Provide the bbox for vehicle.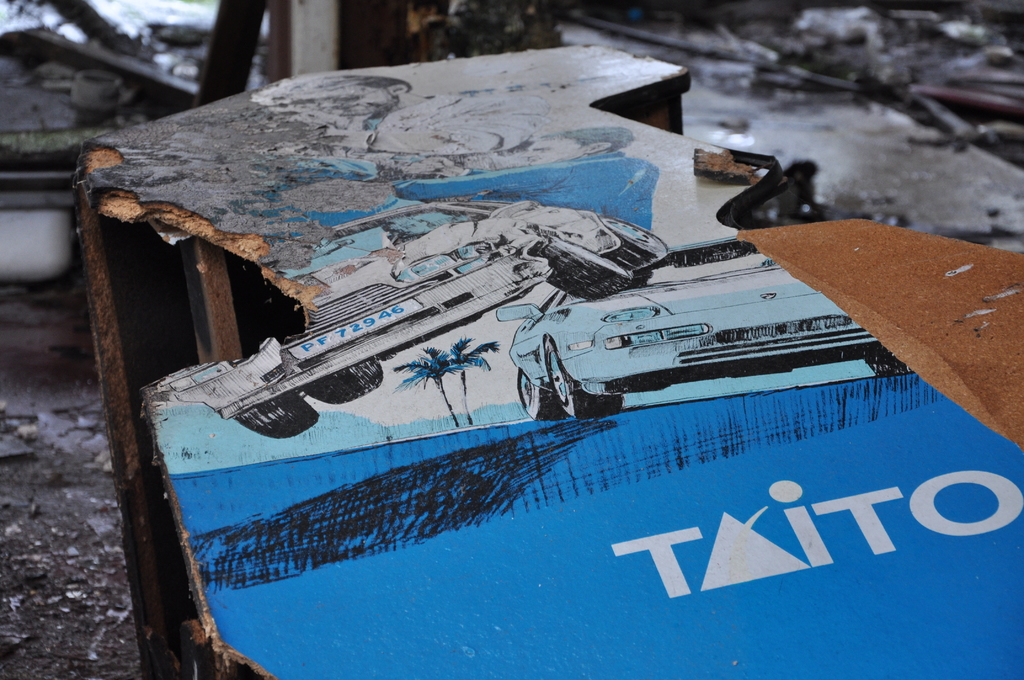
493,231,909,426.
